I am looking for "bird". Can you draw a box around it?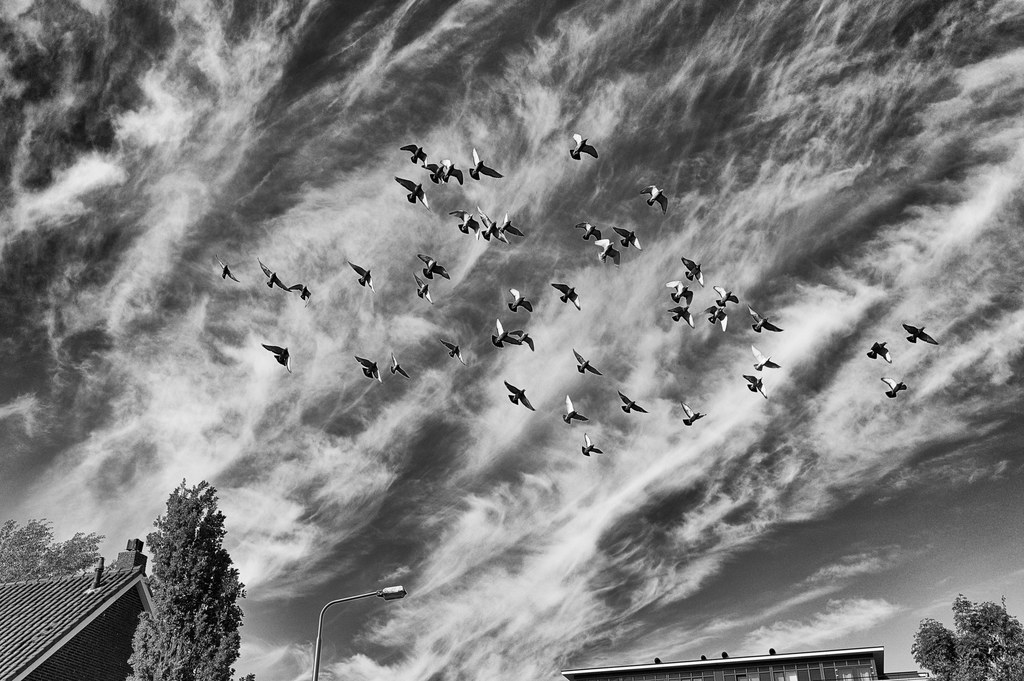
Sure, the bounding box is Rect(493, 317, 520, 348).
